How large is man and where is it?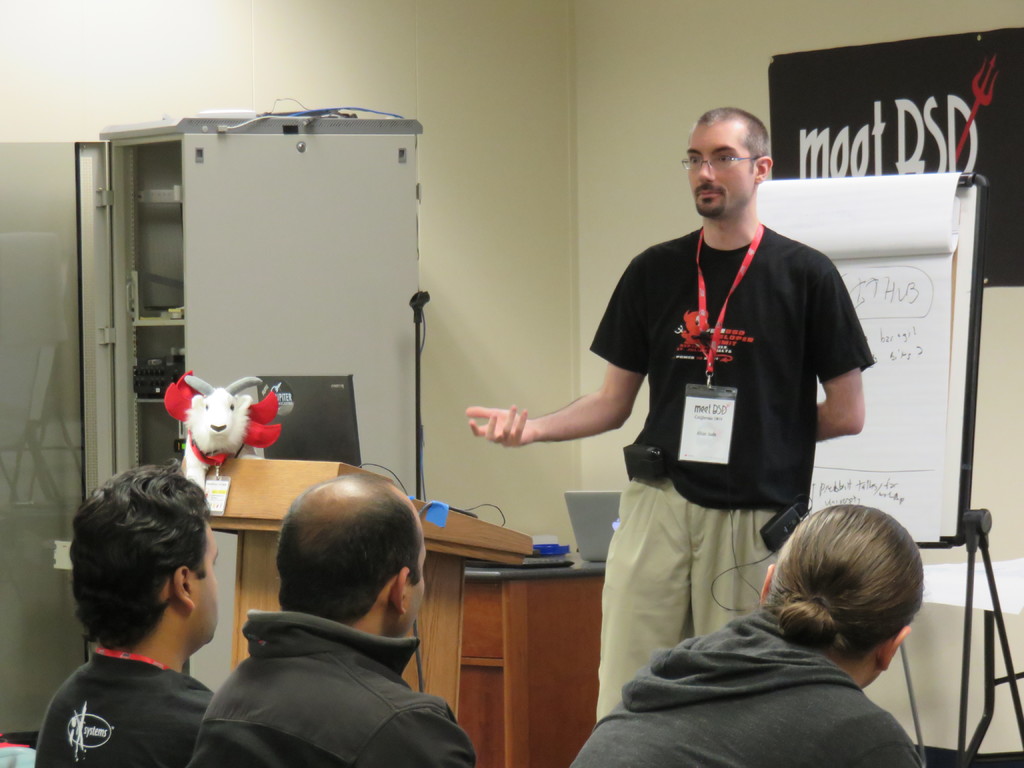
Bounding box: bbox=[466, 108, 870, 722].
